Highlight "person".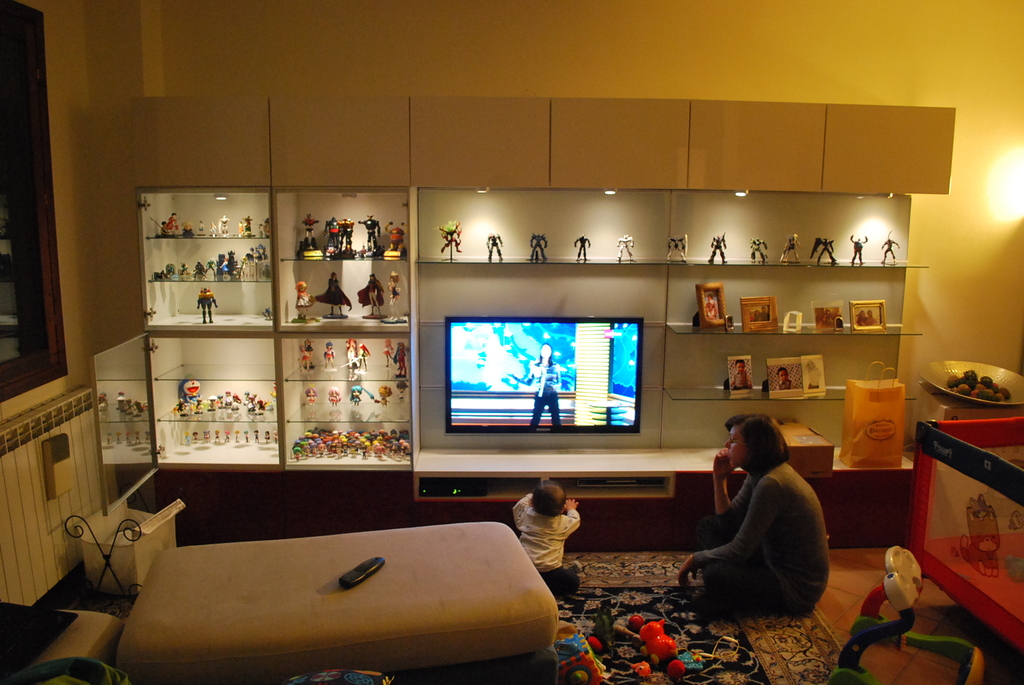
Highlighted region: Rect(394, 333, 406, 375).
